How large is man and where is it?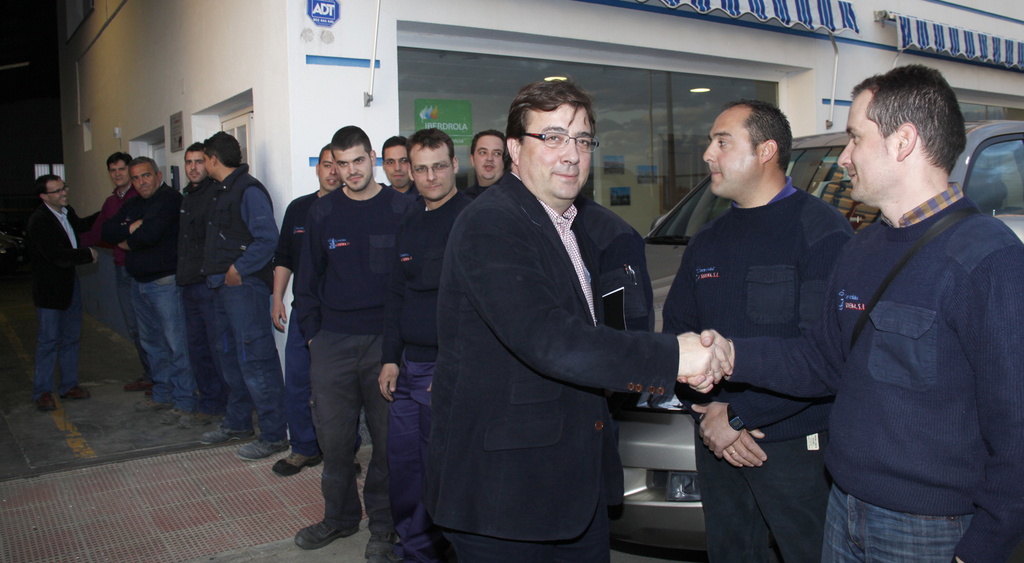
Bounding box: bbox=[90, 145, 190, 415].
